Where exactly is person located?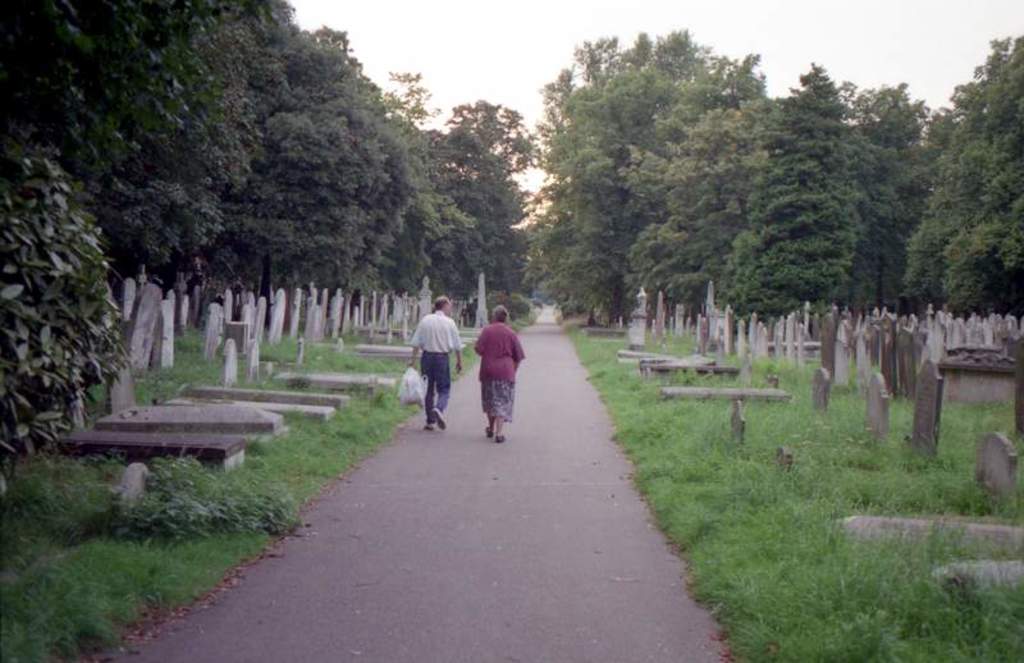
Its bounding box is 404,294,470,431.
